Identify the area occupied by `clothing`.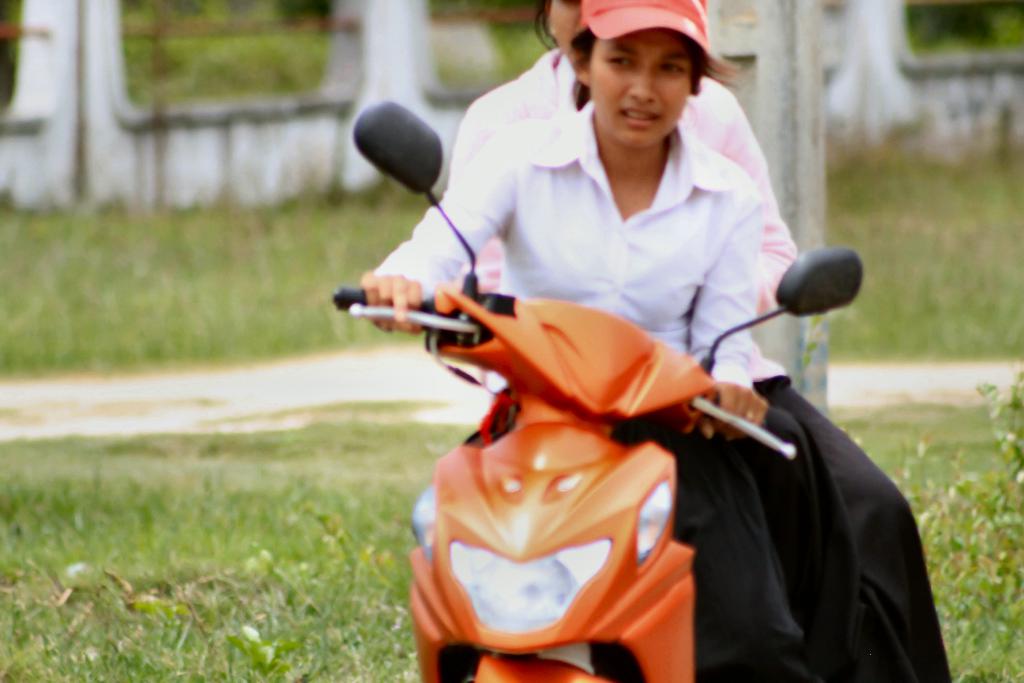
Area: (456, 42, 958, 676).
